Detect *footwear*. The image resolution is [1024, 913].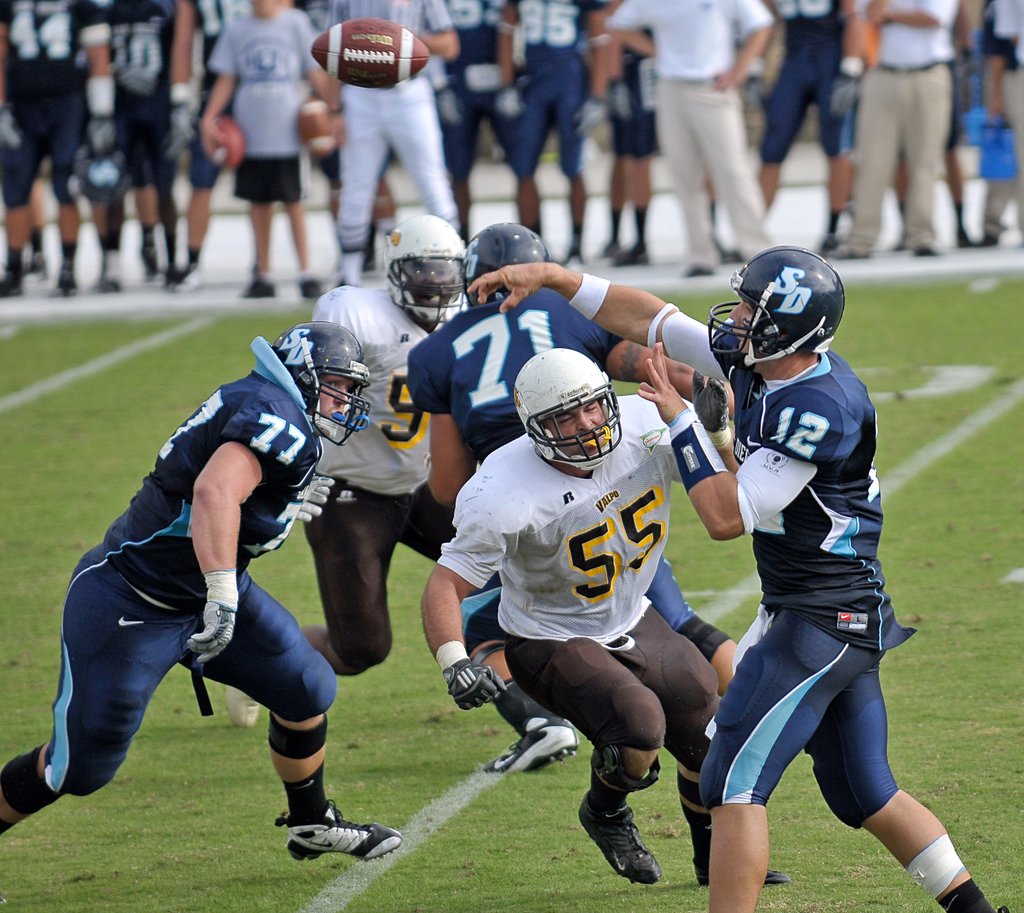
bbox=[297, 276, 322, 300].
